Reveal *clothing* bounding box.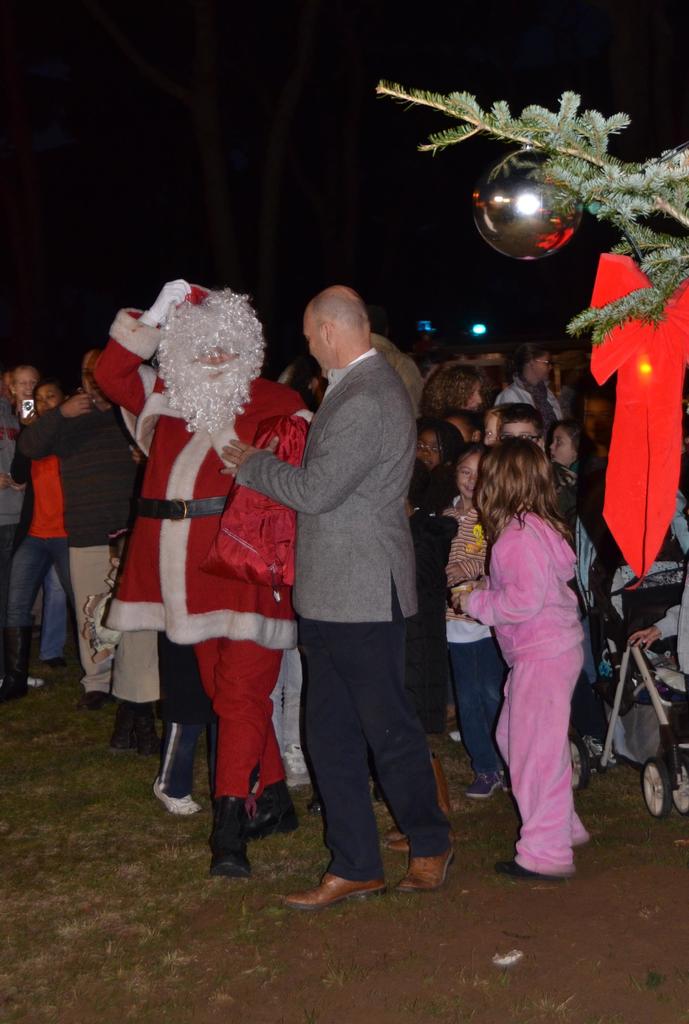
Revealed: x1=563, y1=461, x2=595, y2=520.
